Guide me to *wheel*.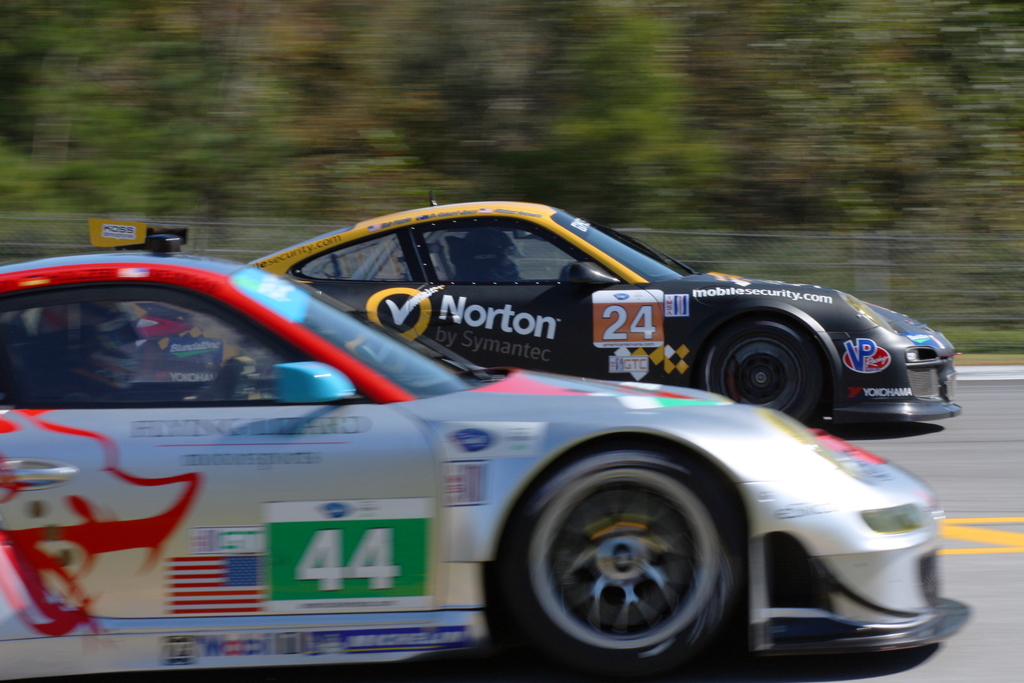
Guidance: [x1=703, y1=318, x2=826, y2=421].
